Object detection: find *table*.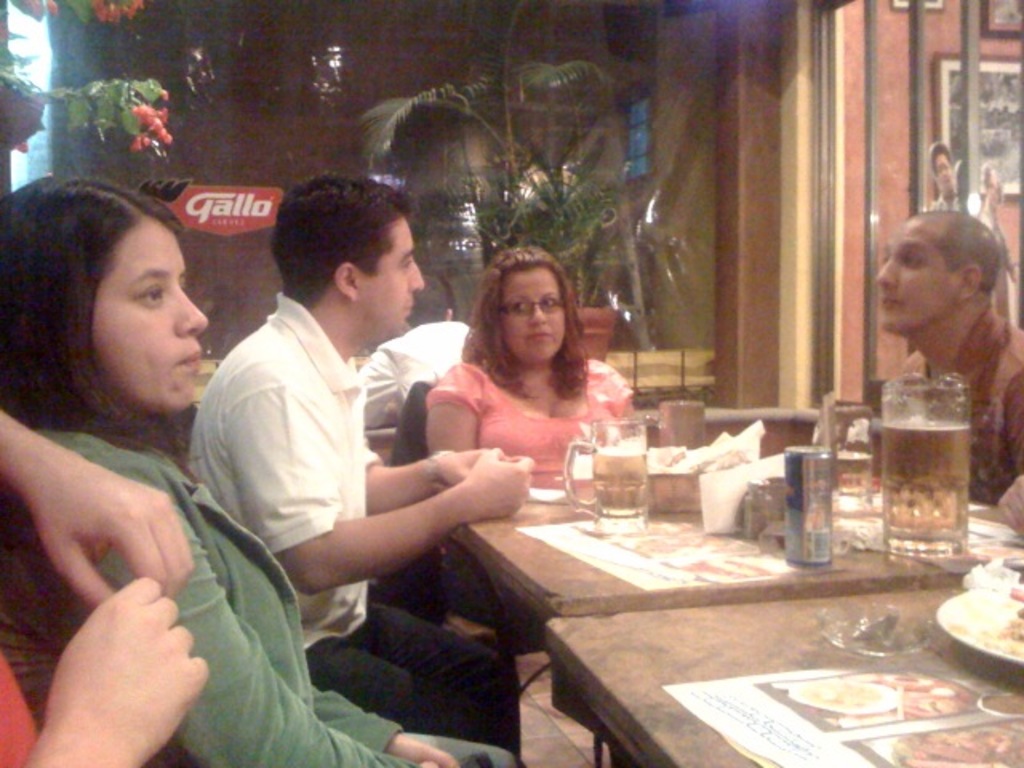
box=[547, 587, 1022, 766].
